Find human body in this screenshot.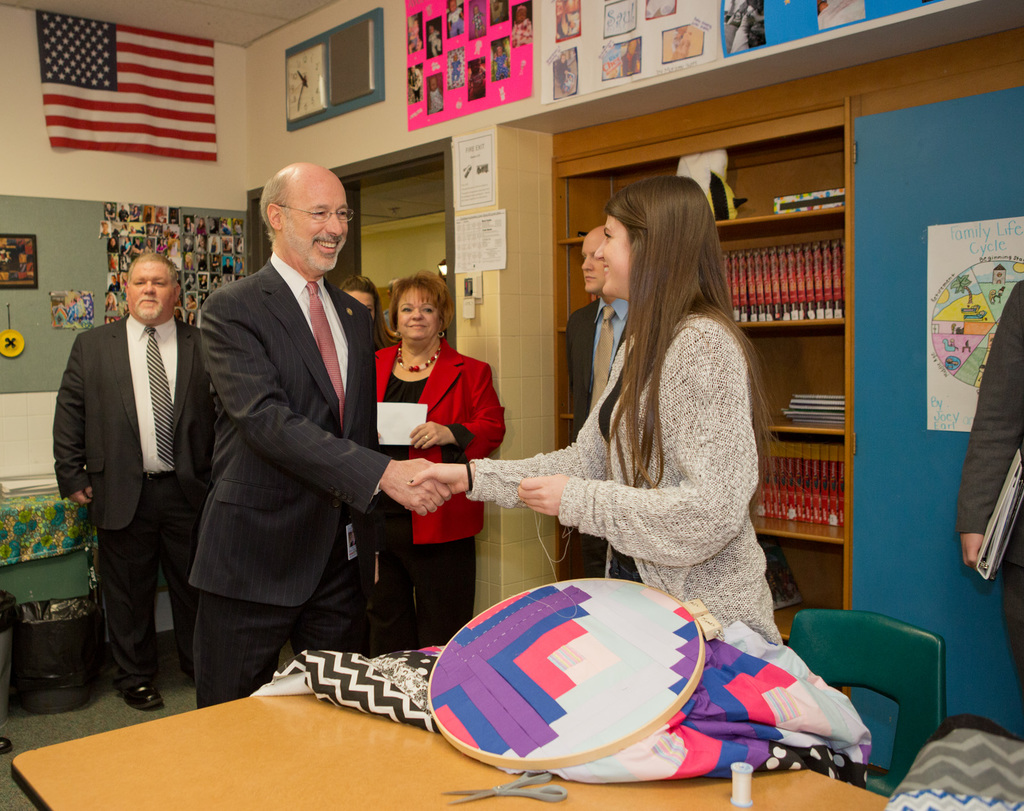
The bounding box for human body is bbox(468, 4, 481, 37).
